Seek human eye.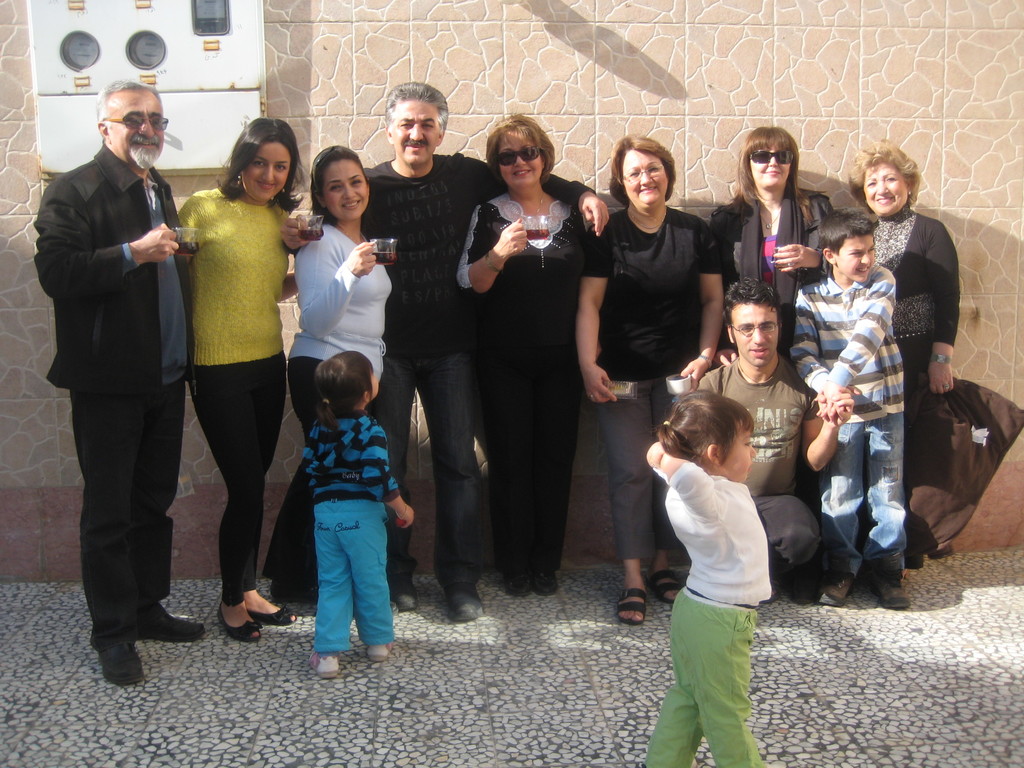
locate(759, 323, 773, 330).
